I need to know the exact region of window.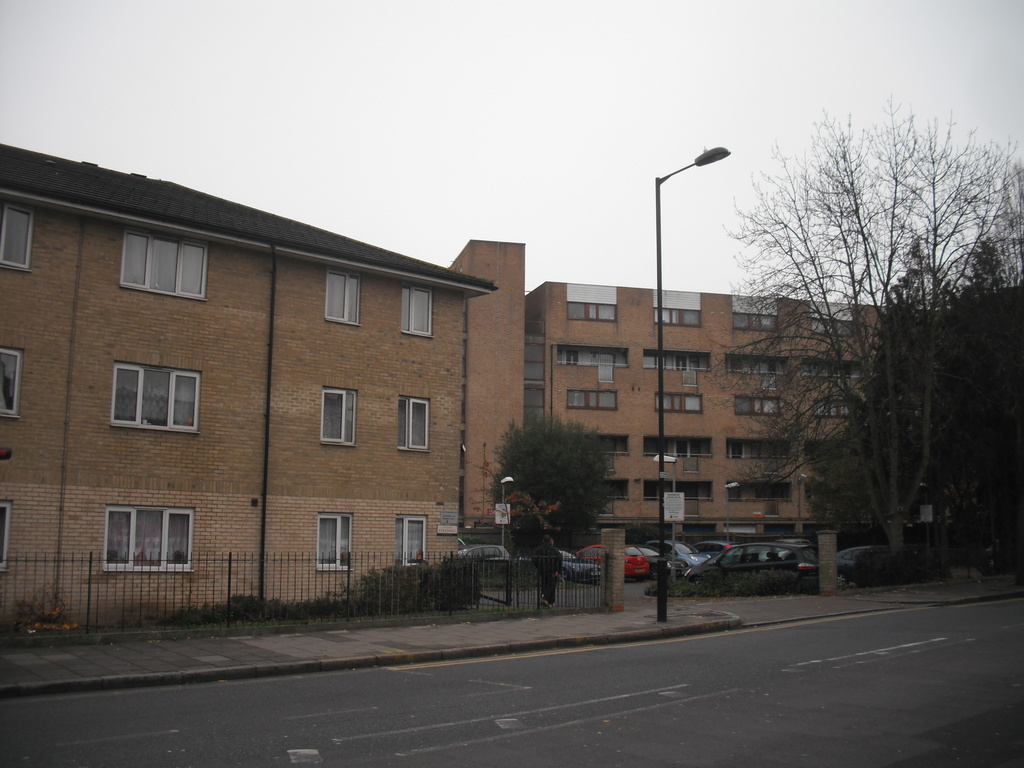
Region: <bbox>0, 500, 10, 570</bbox>.
